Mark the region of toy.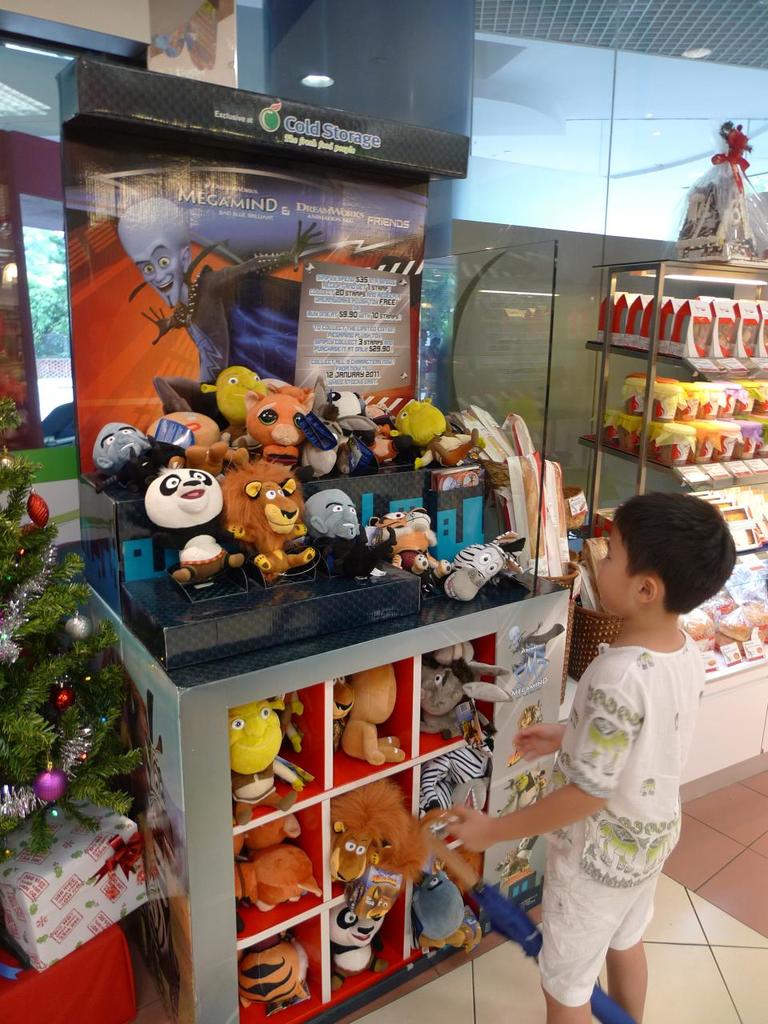
Region: {"left": 412, "top": 867, "right": 480, "bottom": 954}.
